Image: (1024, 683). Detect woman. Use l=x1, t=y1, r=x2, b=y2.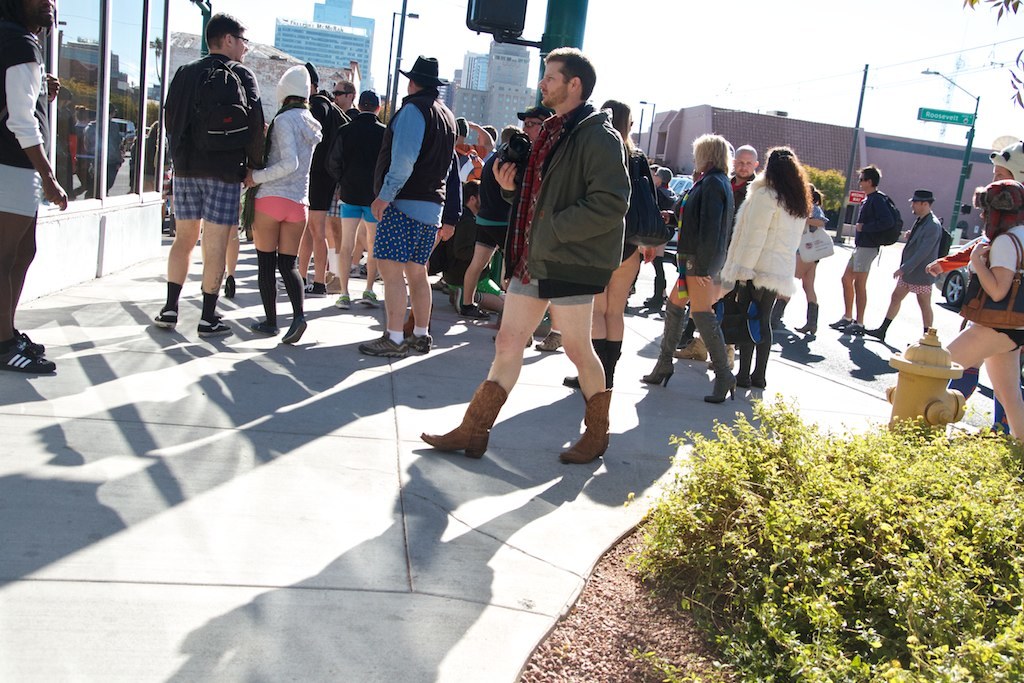
l=735, t=144, r=833, b=391.
